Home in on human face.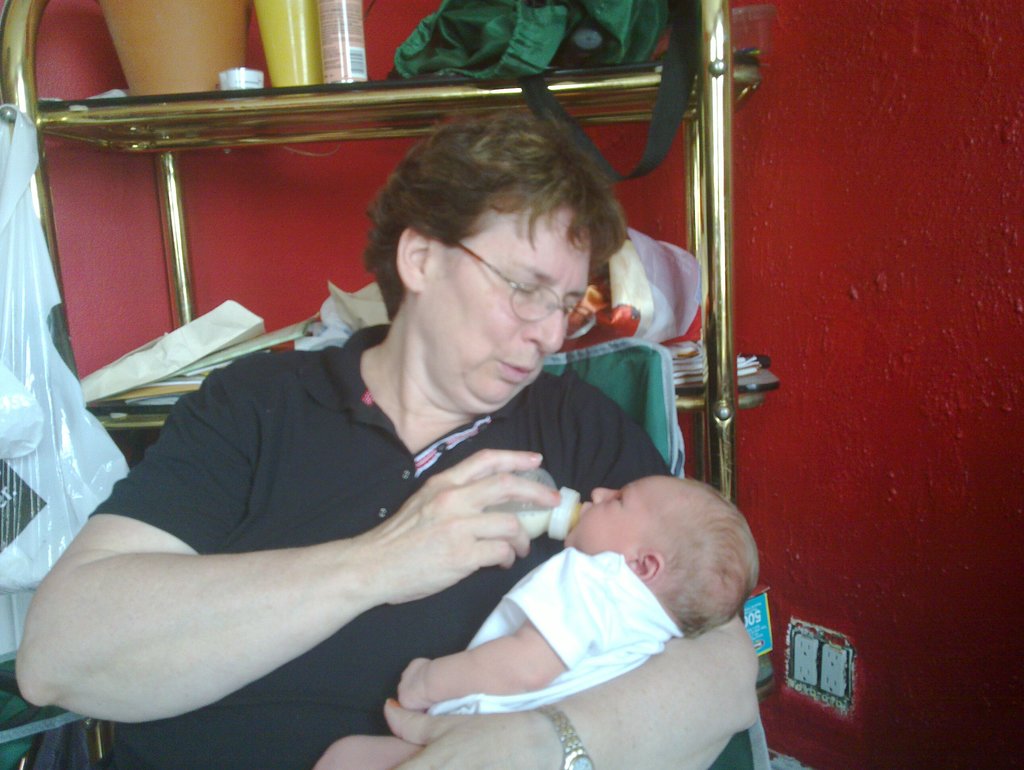
Homed in at x1=423 y1=213 x2=599 y2=413.
